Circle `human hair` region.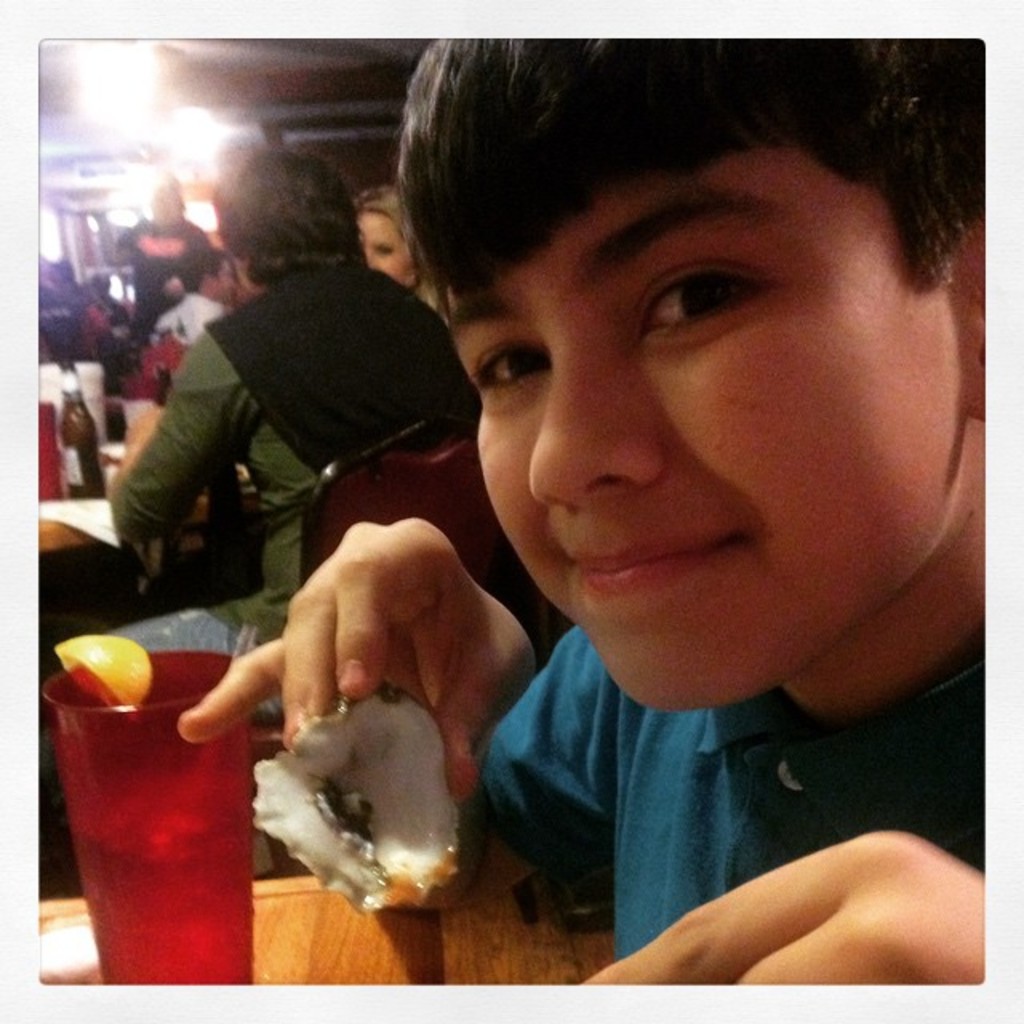
Region: crop(387, 67, 950, 336).
